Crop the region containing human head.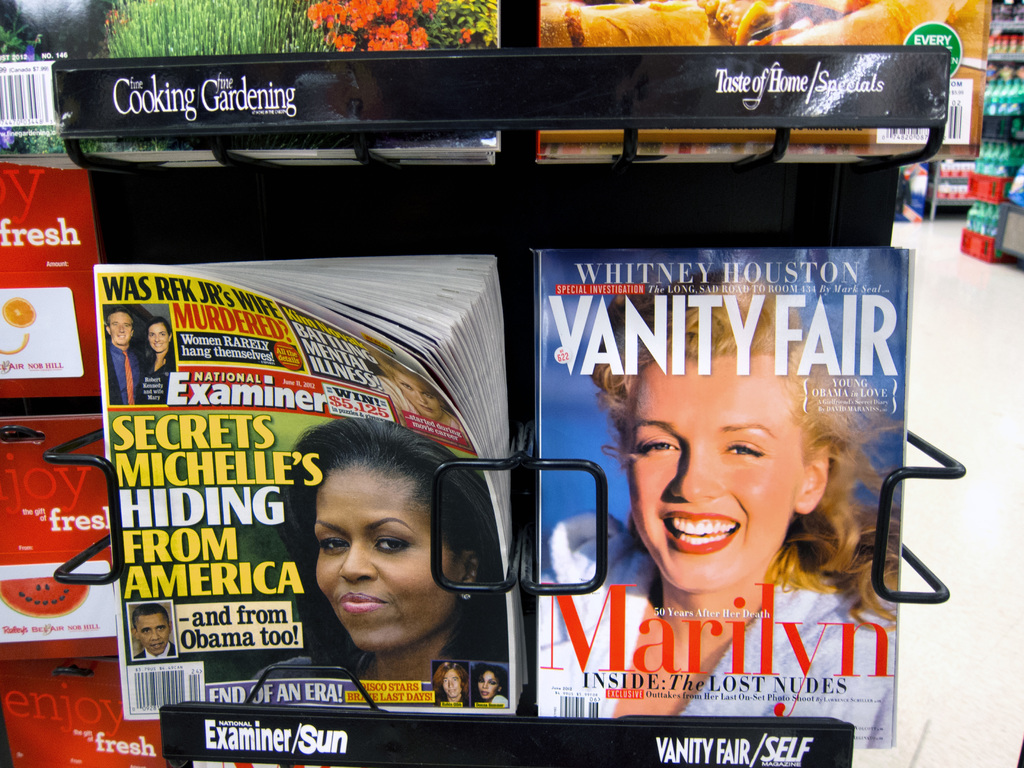
Crop region: box=[440, 666, 468, 700].
